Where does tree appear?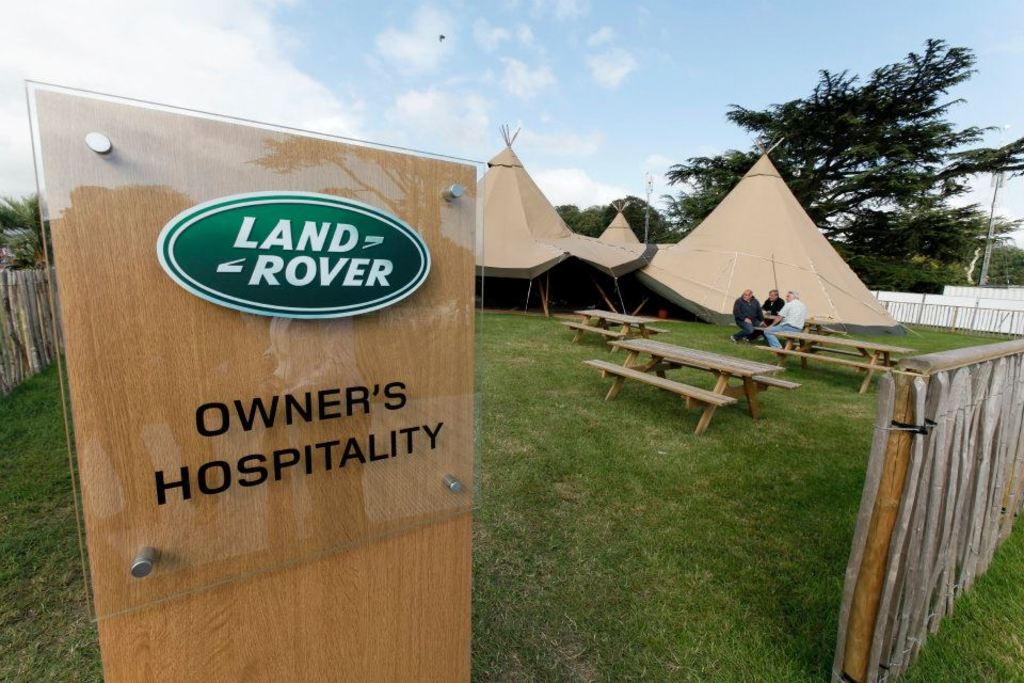
Appears at [851,202,1014,272].
